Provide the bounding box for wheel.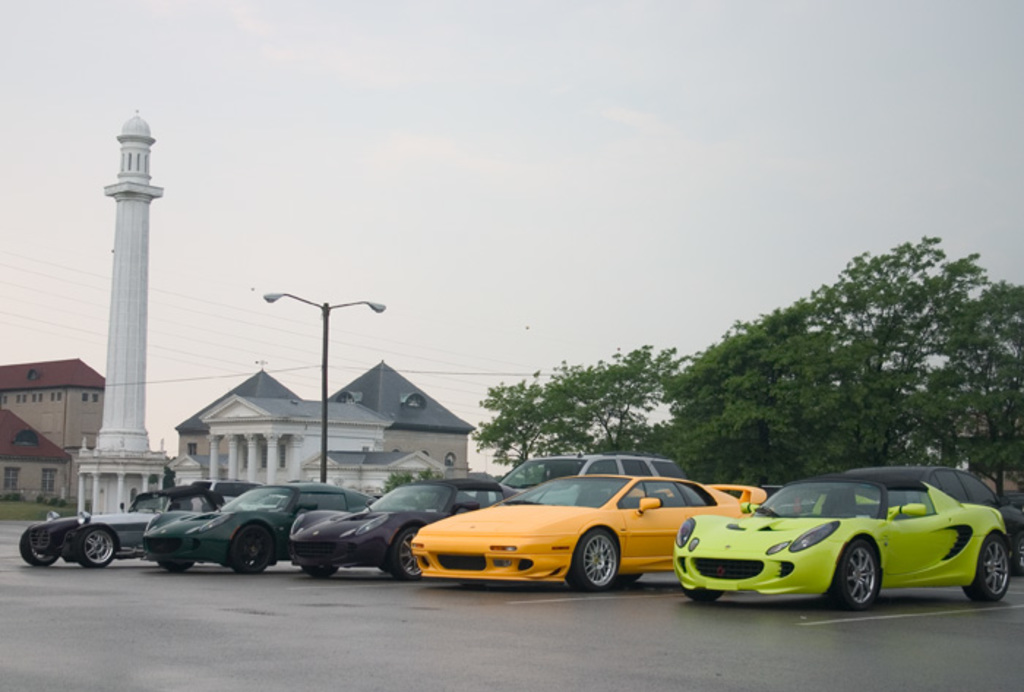
565 530 620 595.
